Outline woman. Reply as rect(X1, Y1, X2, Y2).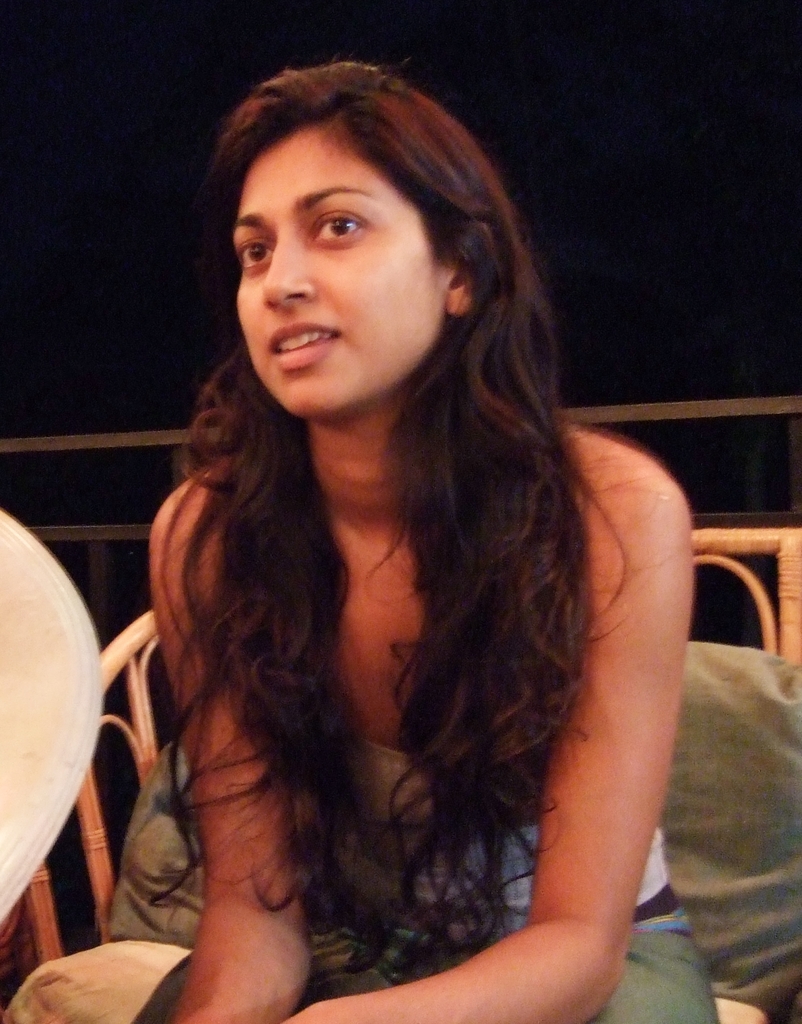
rect(118, 61, 724, 1023).
